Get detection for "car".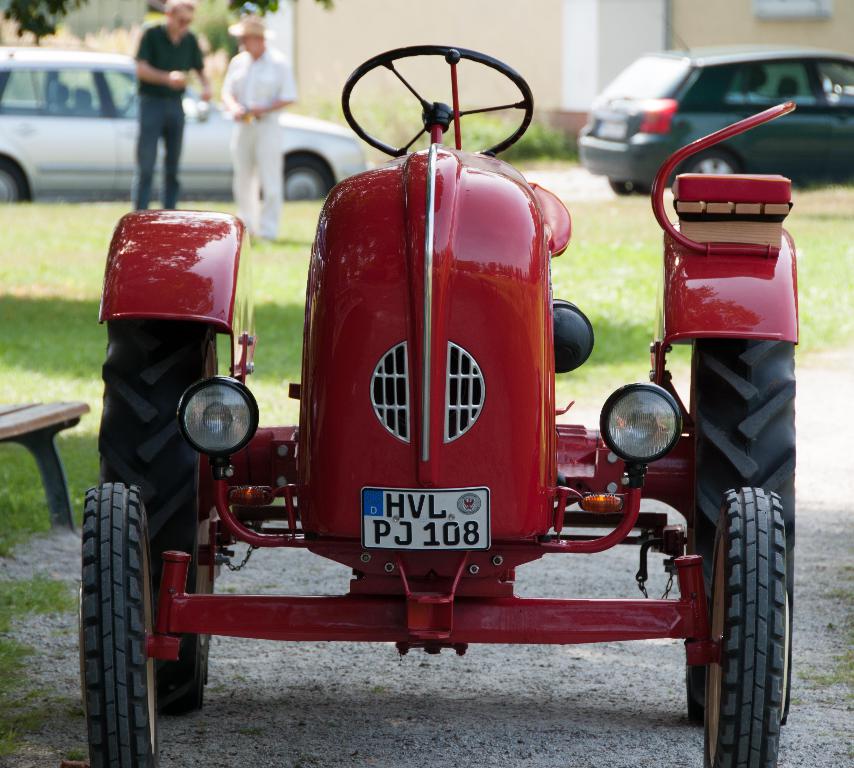
Detection: {"x1": 578, "y1": 42, "x2": 853, "y2": 199}.
